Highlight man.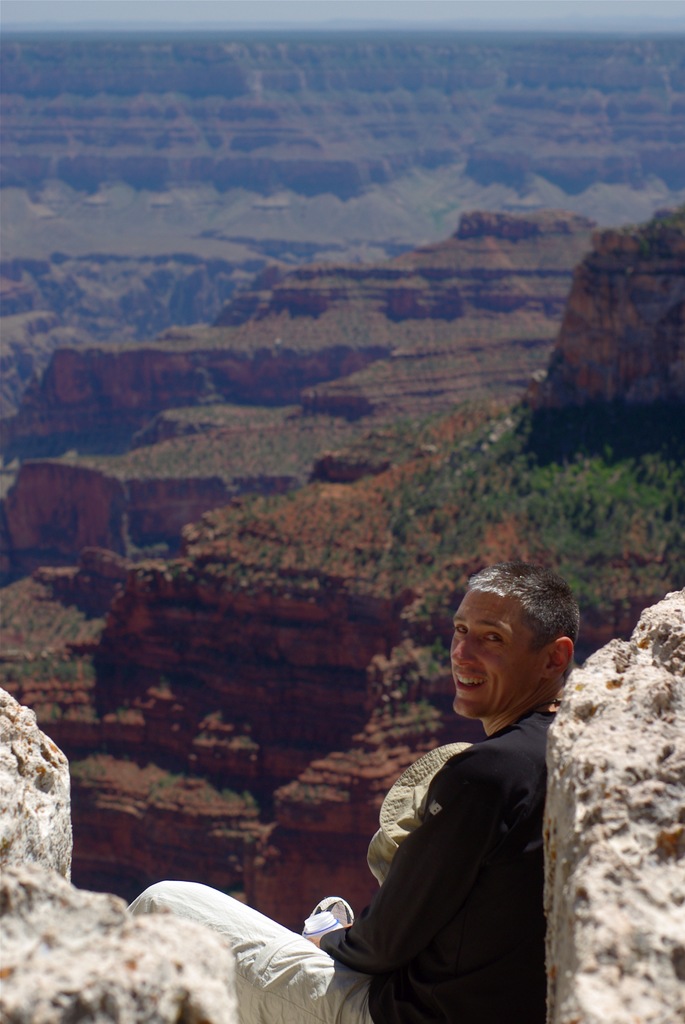
Highlighted region: Rect(126, 566, 582, 1023).
